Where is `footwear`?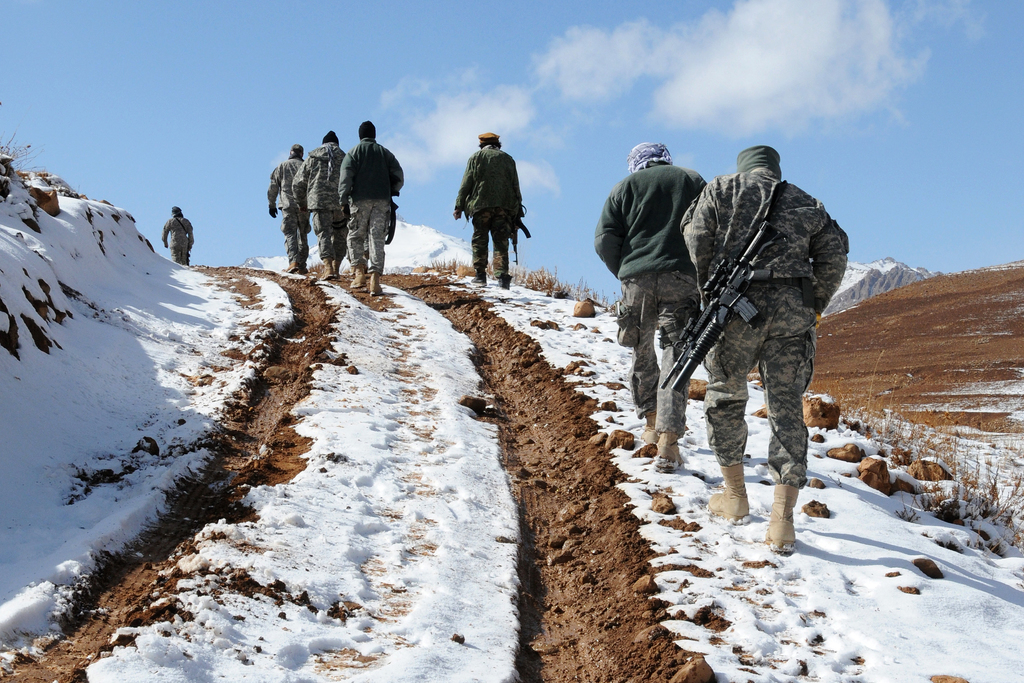
x1=365, y1=270, x2=381, y2=295.
